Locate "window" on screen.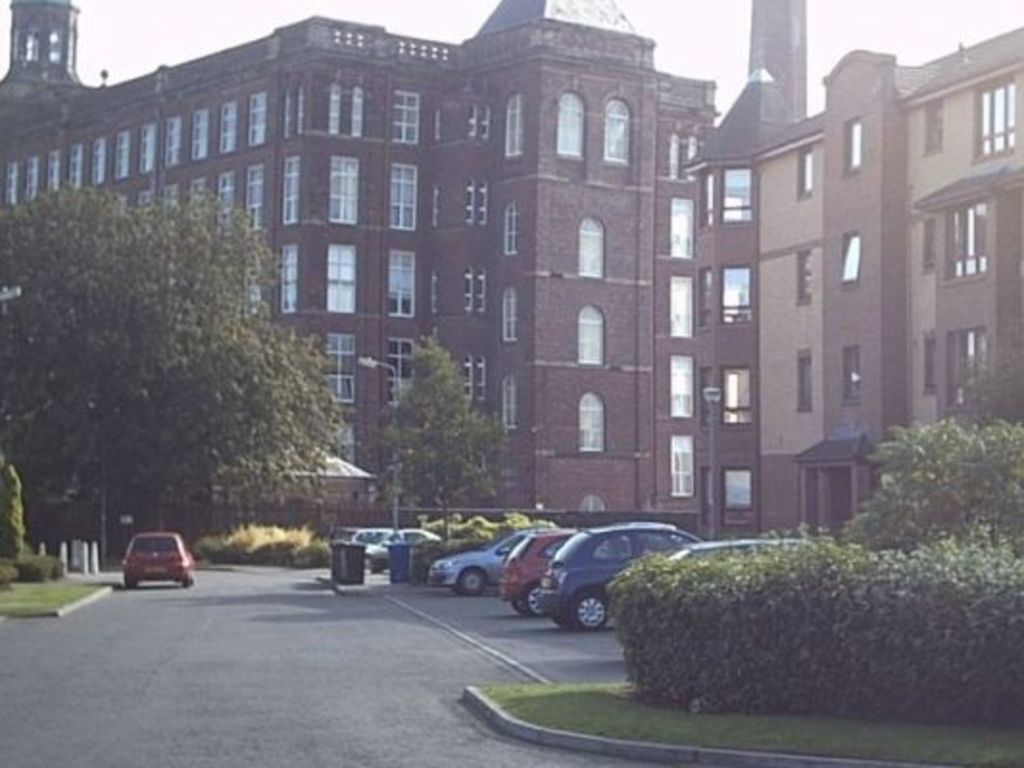
On screen at [x1=390, y1=163, x2=415, y2=225].
